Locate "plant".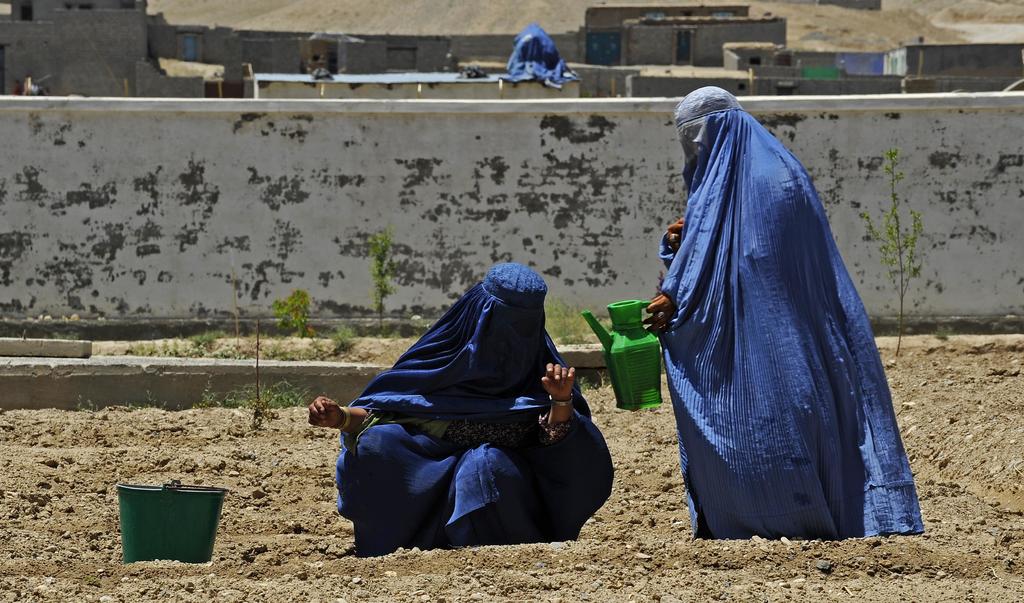
Bounding box: l=74, t=397, r=104, b=415.
